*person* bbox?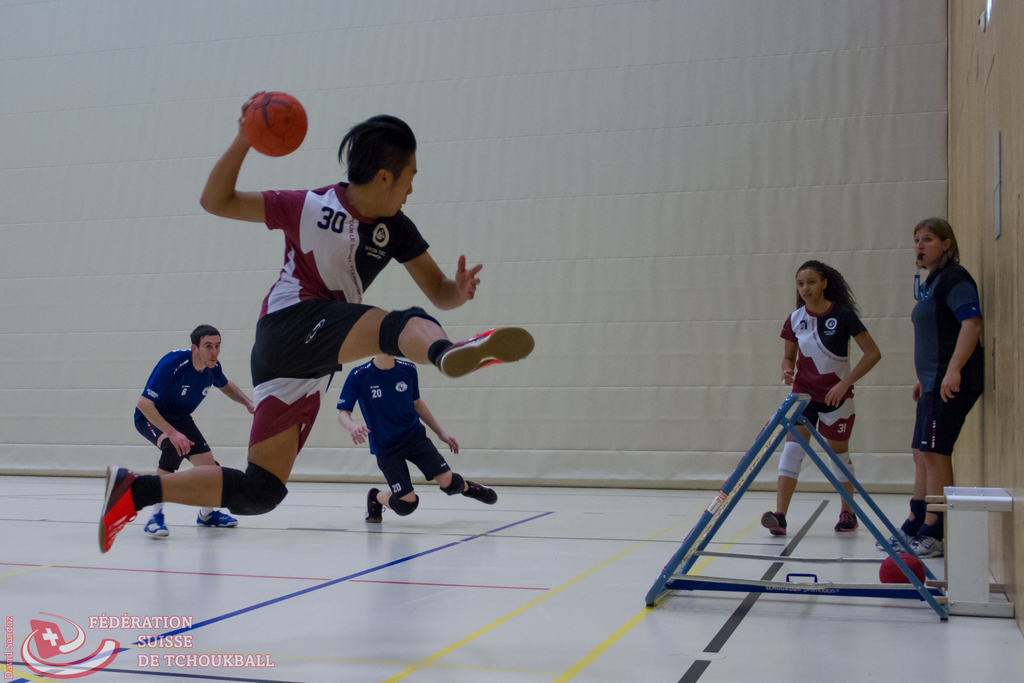
(757, 259, 885, 537)
